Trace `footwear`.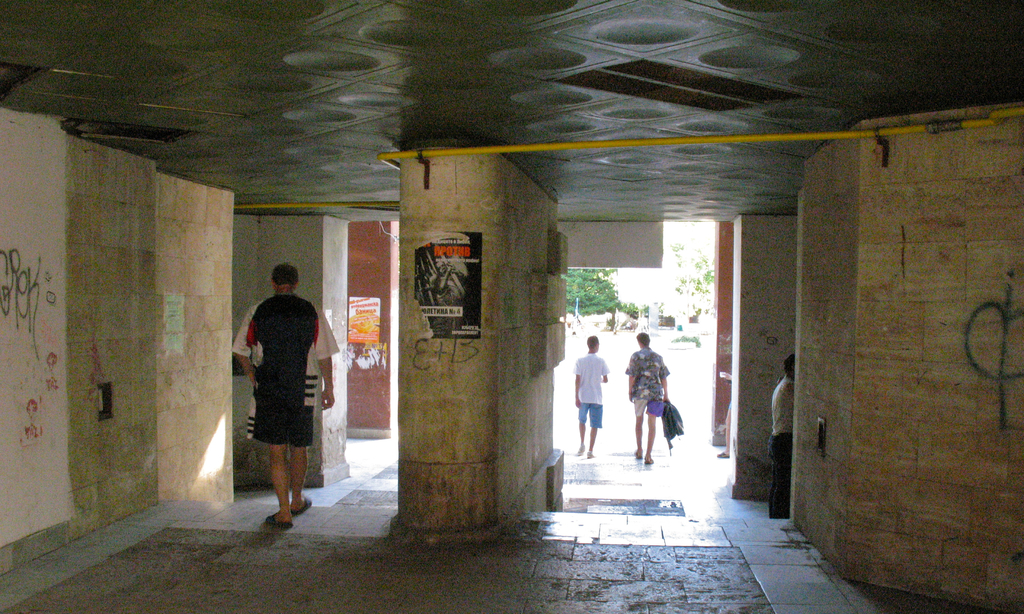
Traced to l=289, t=494, r=314, b=516.
